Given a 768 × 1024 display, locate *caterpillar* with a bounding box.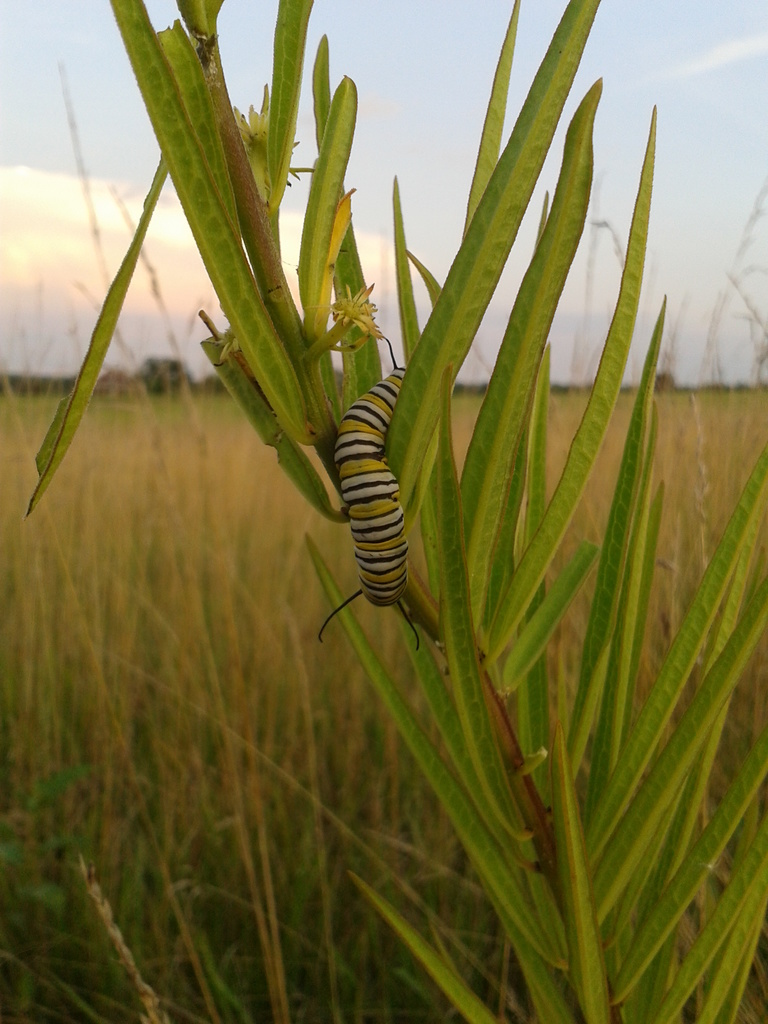
Located: <bbox>314, 337, 419, 649</bbox>.
